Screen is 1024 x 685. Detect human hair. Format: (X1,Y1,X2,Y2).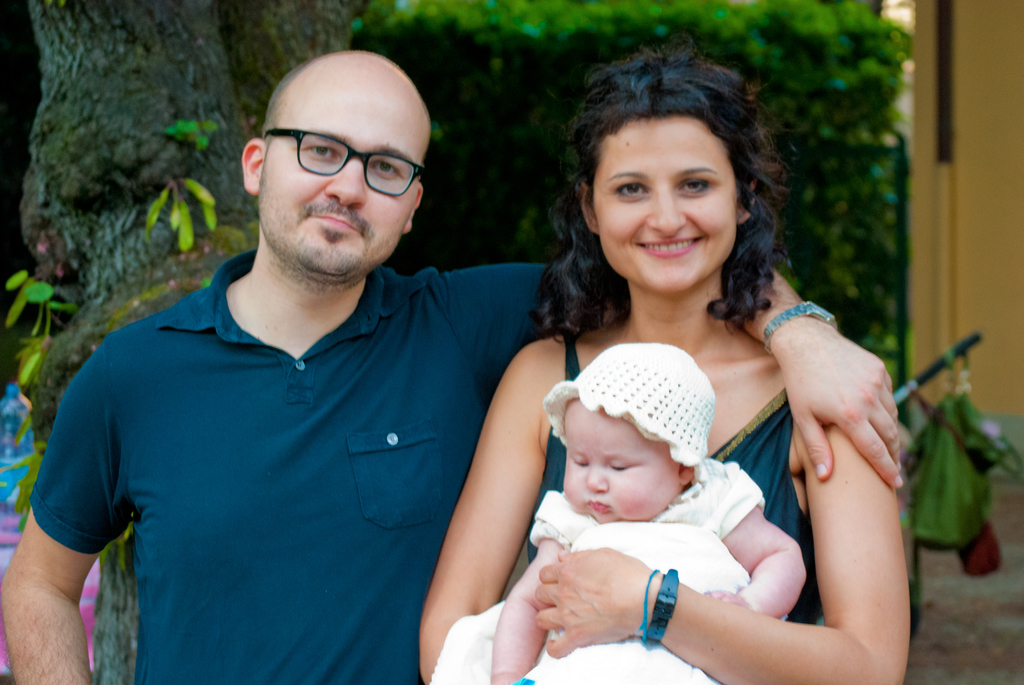
(262,59,315,184).
